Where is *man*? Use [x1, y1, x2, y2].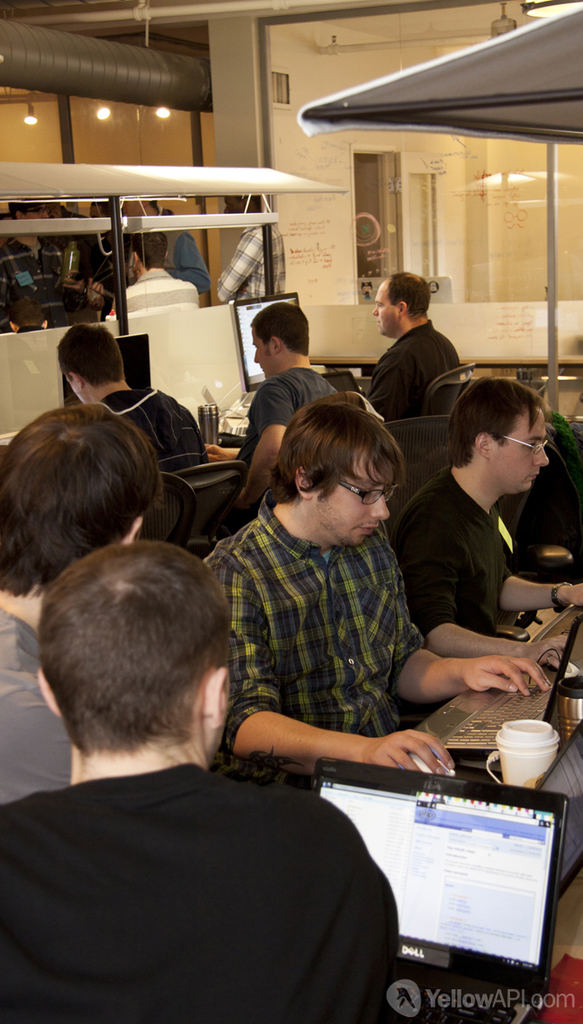
[0, 406, 158, 800].
